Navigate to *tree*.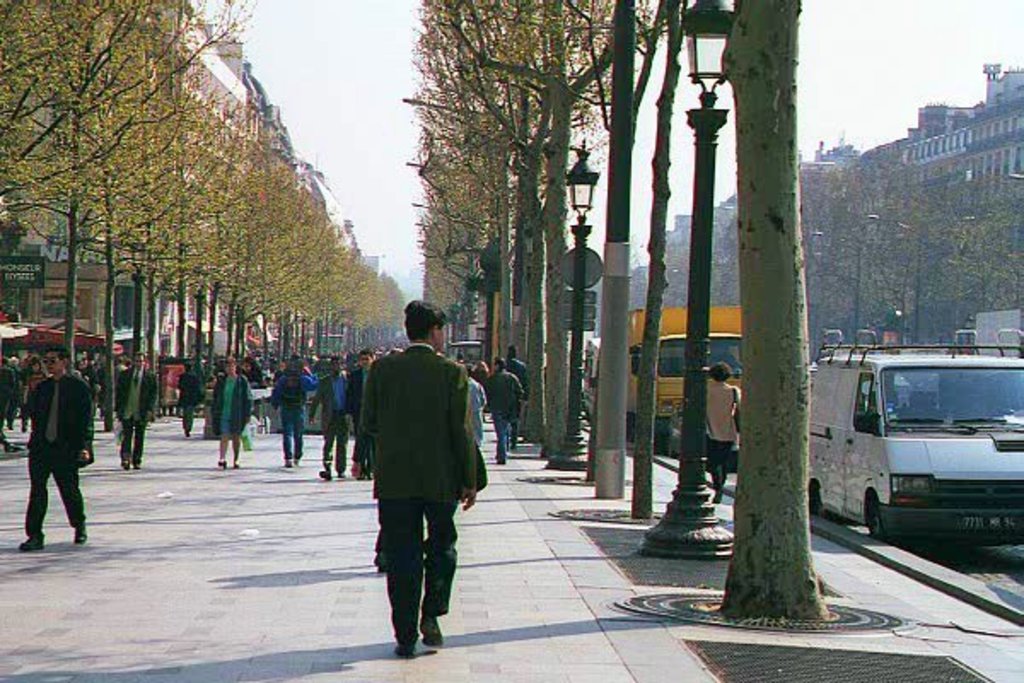
Navigation target: (951,147,1019,347).
